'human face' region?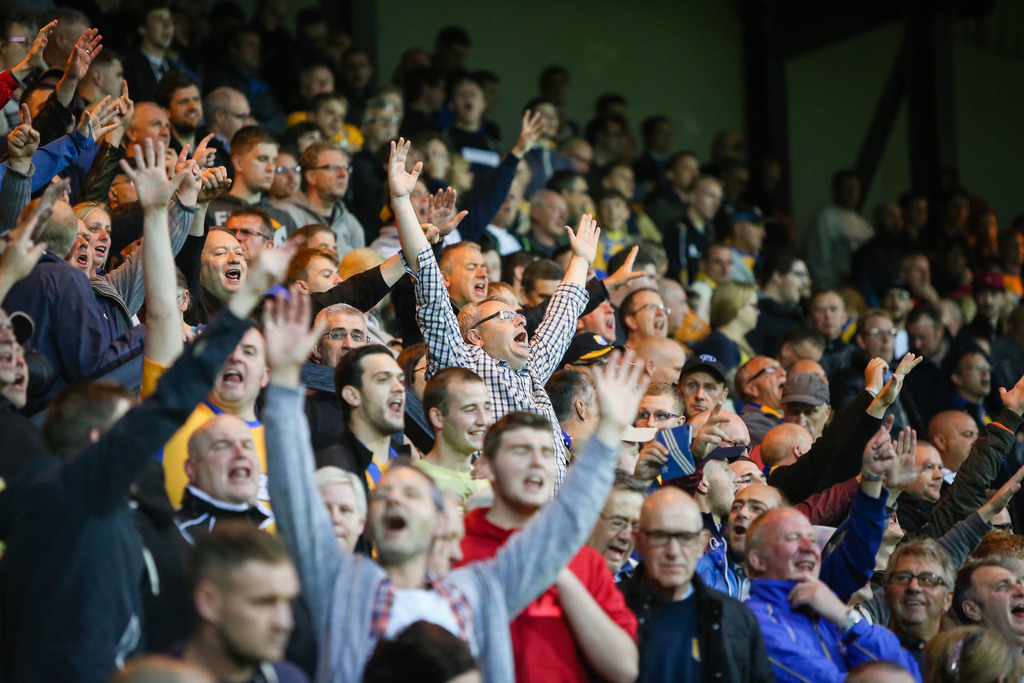
[x1=216, y1=567, x2=299, y2=648]
